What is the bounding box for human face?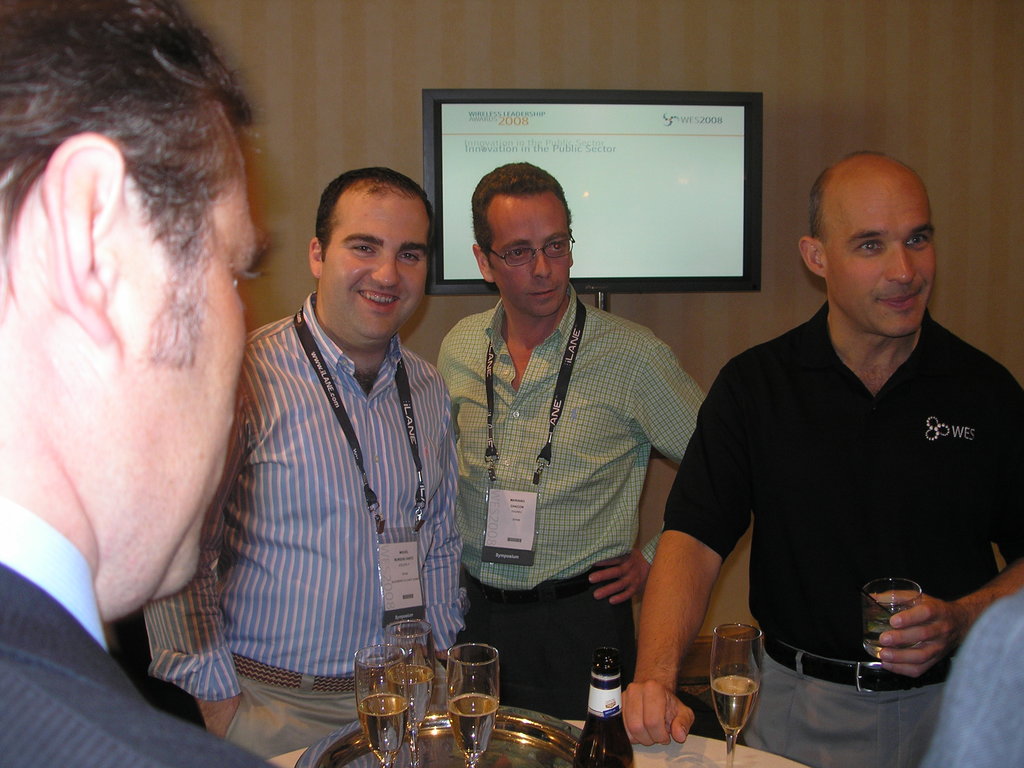
[x1=322, y1=193, x2=432, y2=333].
